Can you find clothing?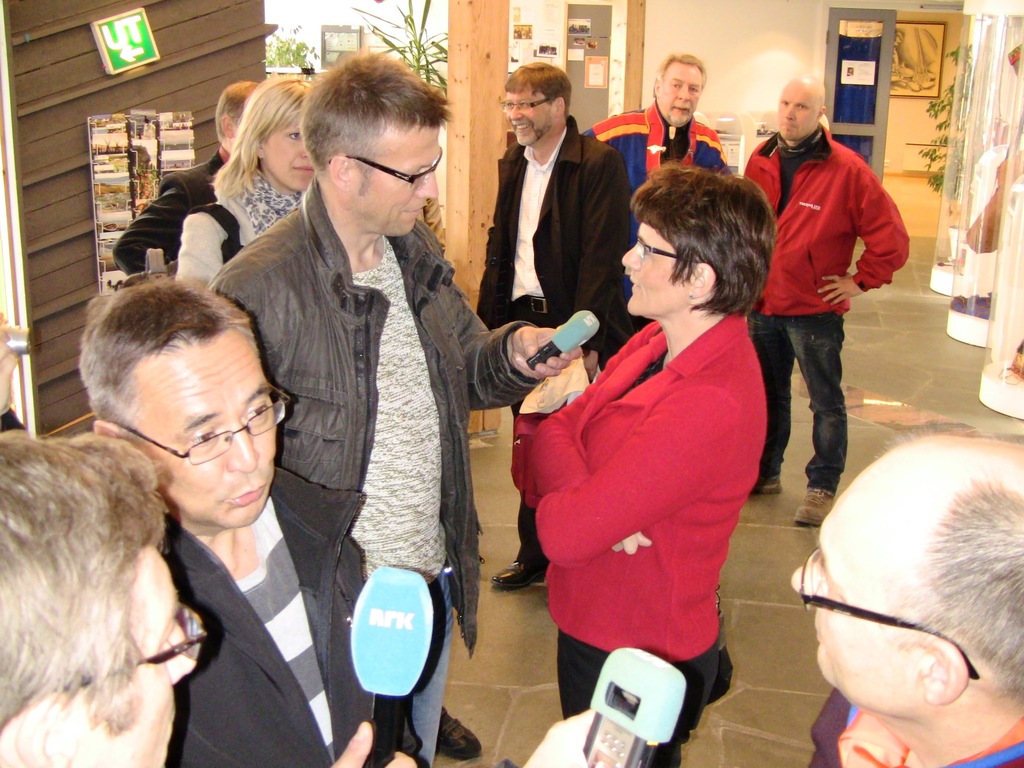
Yes, bounding box: bbox(165, 458, 413, 767).
